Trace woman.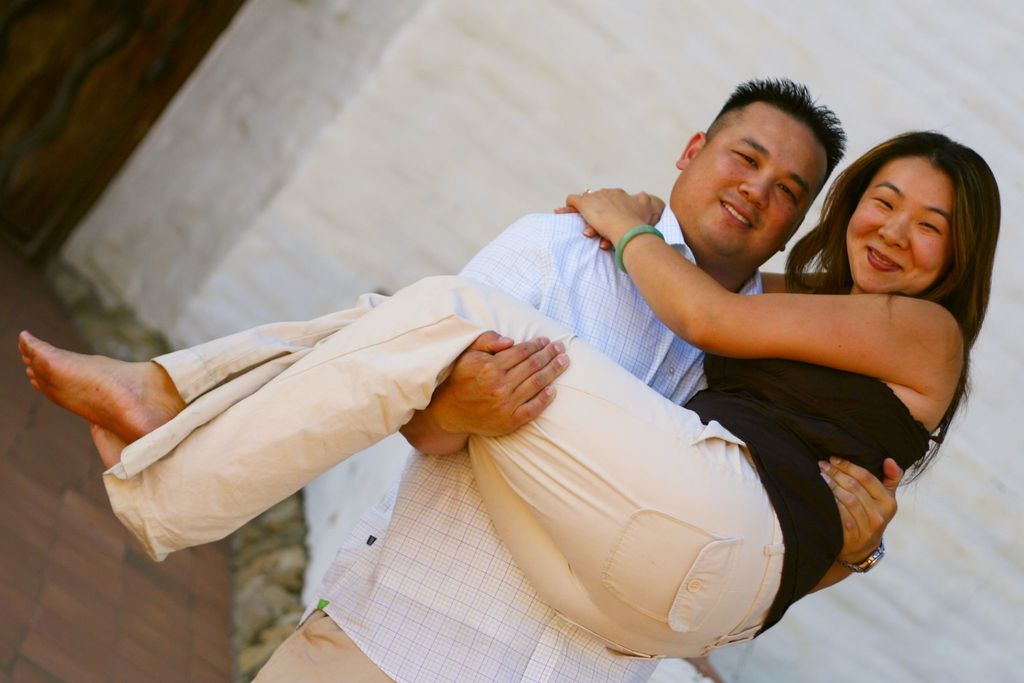
Traced to Rect(137, 119, 906, 668).
